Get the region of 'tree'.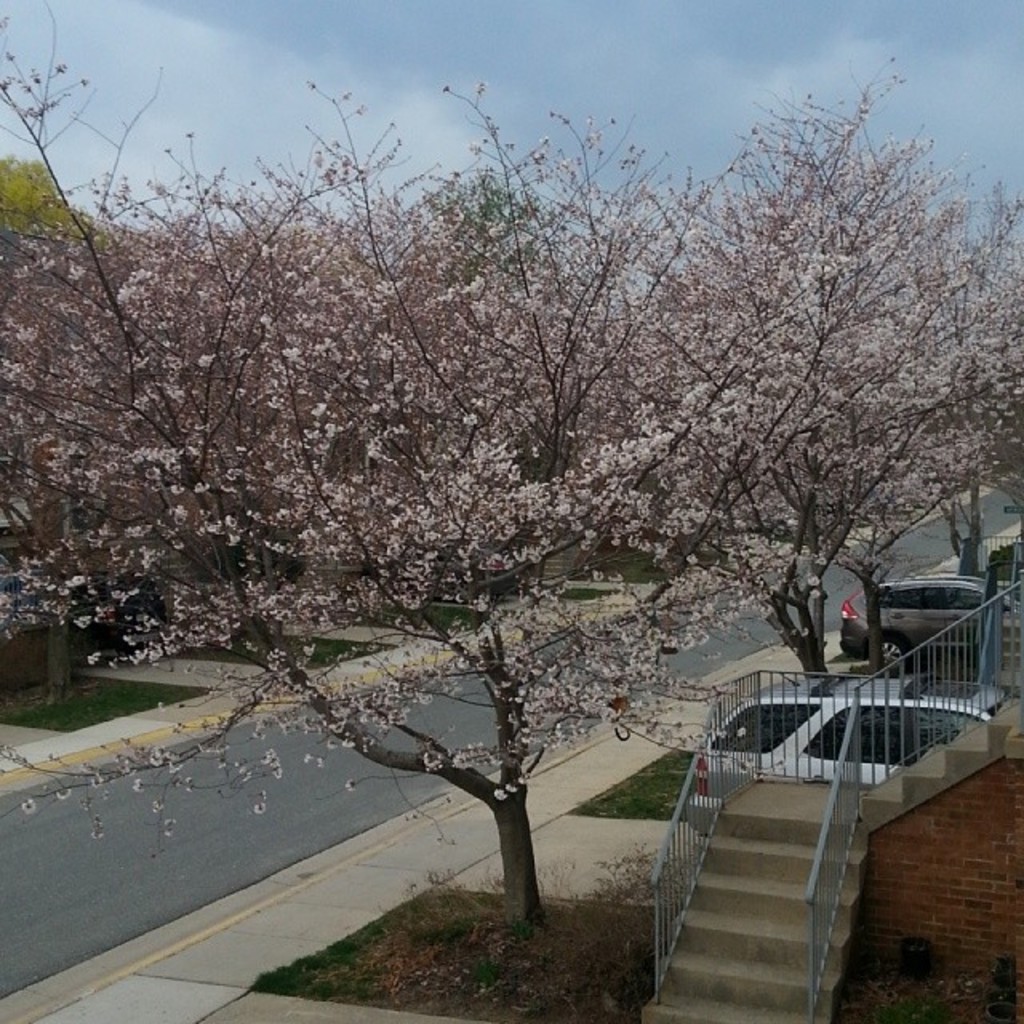
x1=861, y1=213, x2=1022, y2=598.
